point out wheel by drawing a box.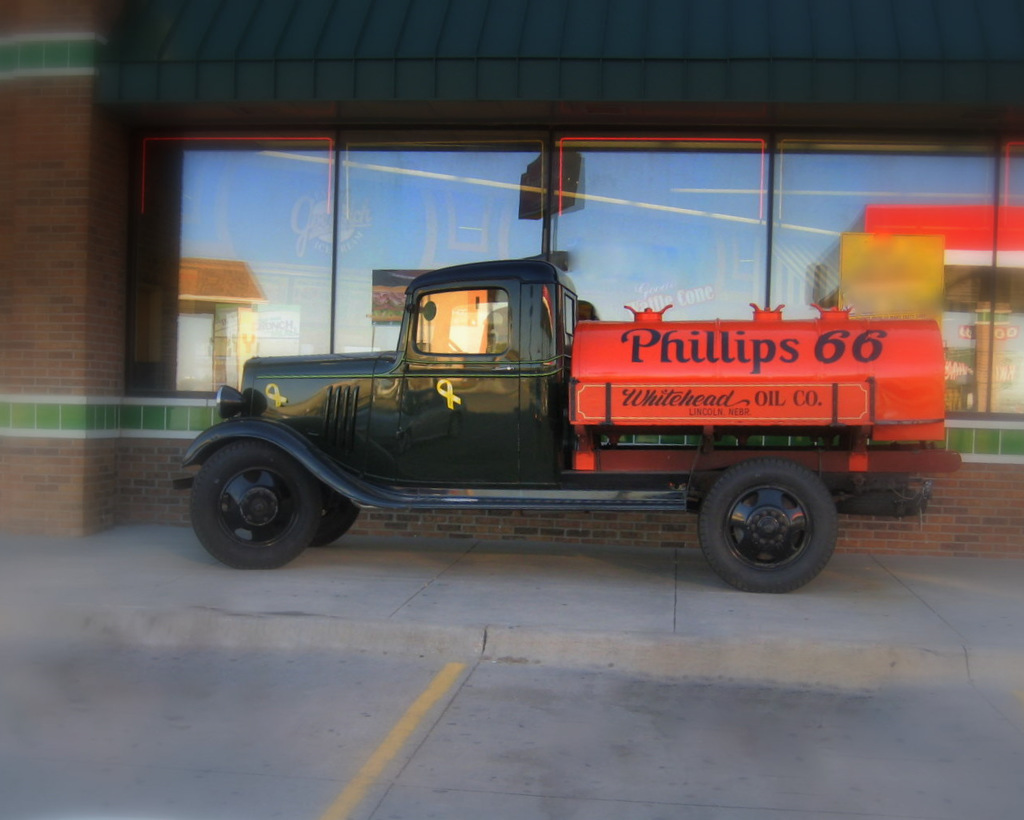
<bbox>307, 501, 363, 551</bbox>.
